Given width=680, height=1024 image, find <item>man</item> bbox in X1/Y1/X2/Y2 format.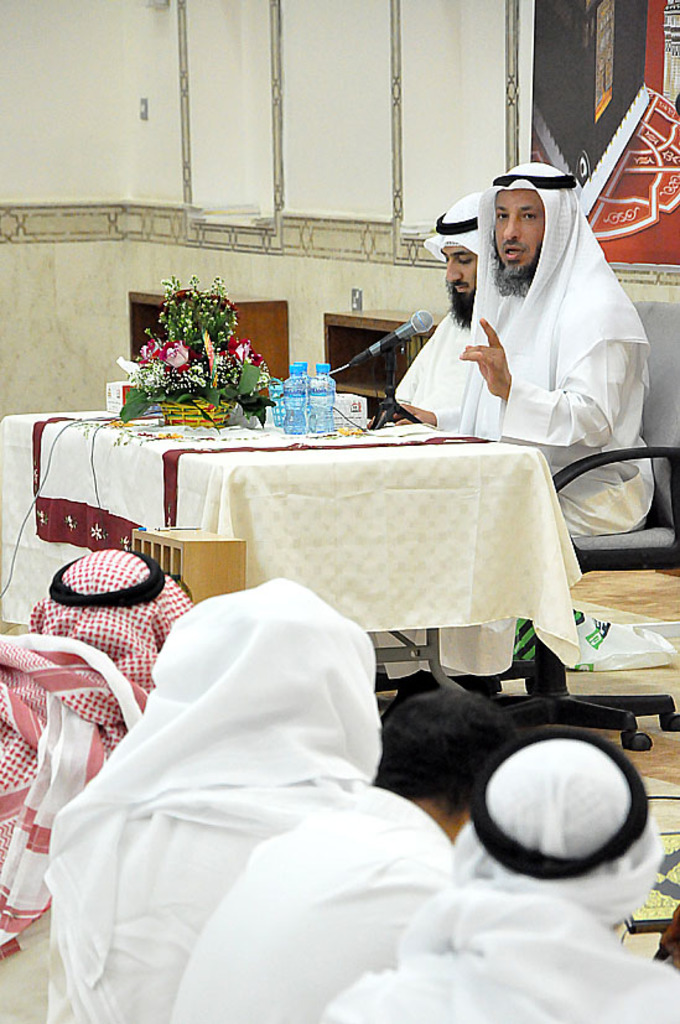
170/682/514/1023.
